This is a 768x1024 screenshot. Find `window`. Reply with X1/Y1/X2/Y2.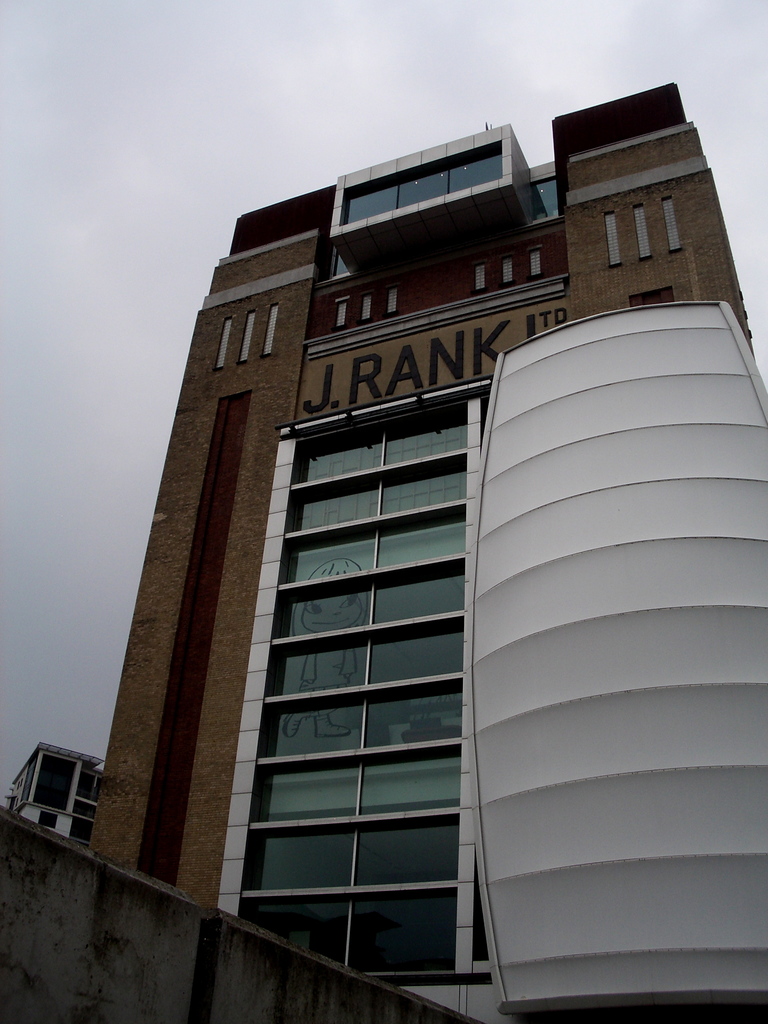
30/753/79/812.
